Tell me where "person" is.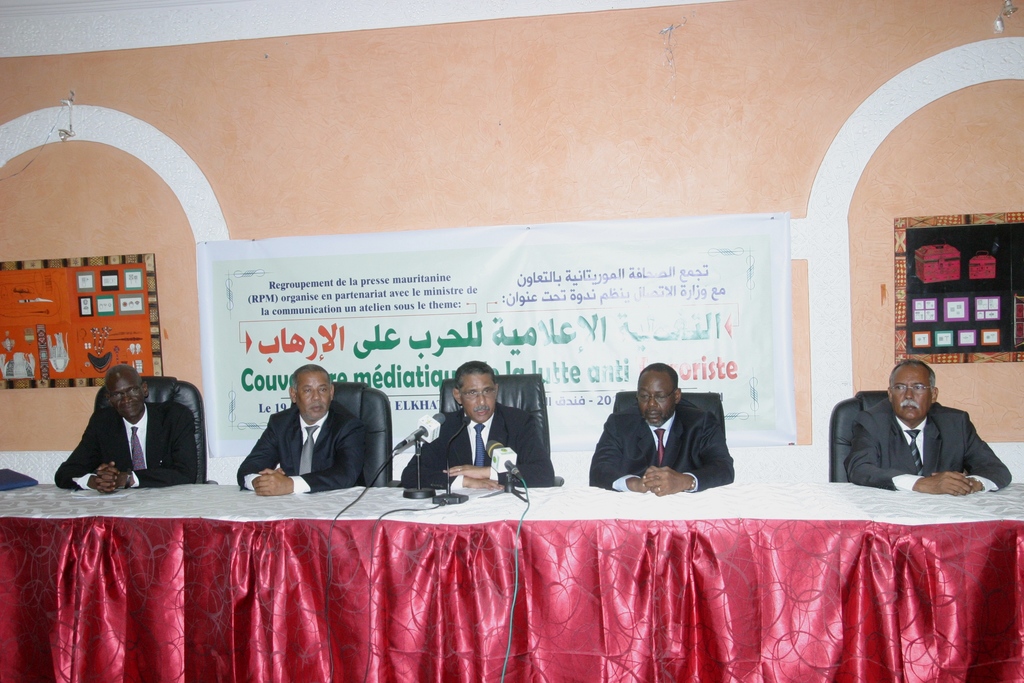
"person" is at (left=410, top=357, right=564, bottom=487).
